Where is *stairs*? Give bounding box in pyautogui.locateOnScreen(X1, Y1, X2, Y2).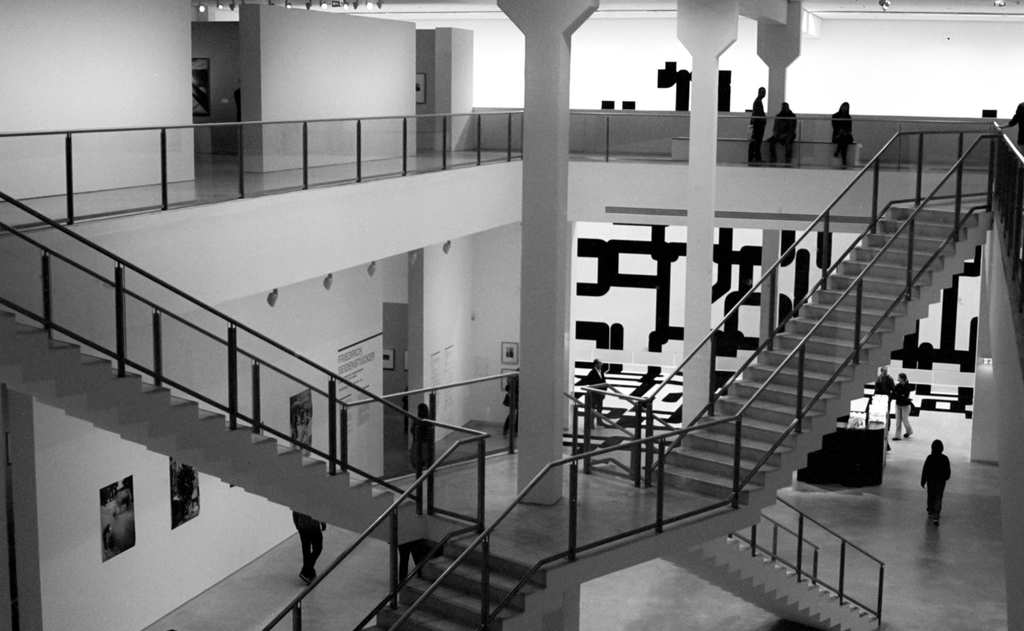
pyautogui.locateOnScreen(659, 532, 886, 630).
